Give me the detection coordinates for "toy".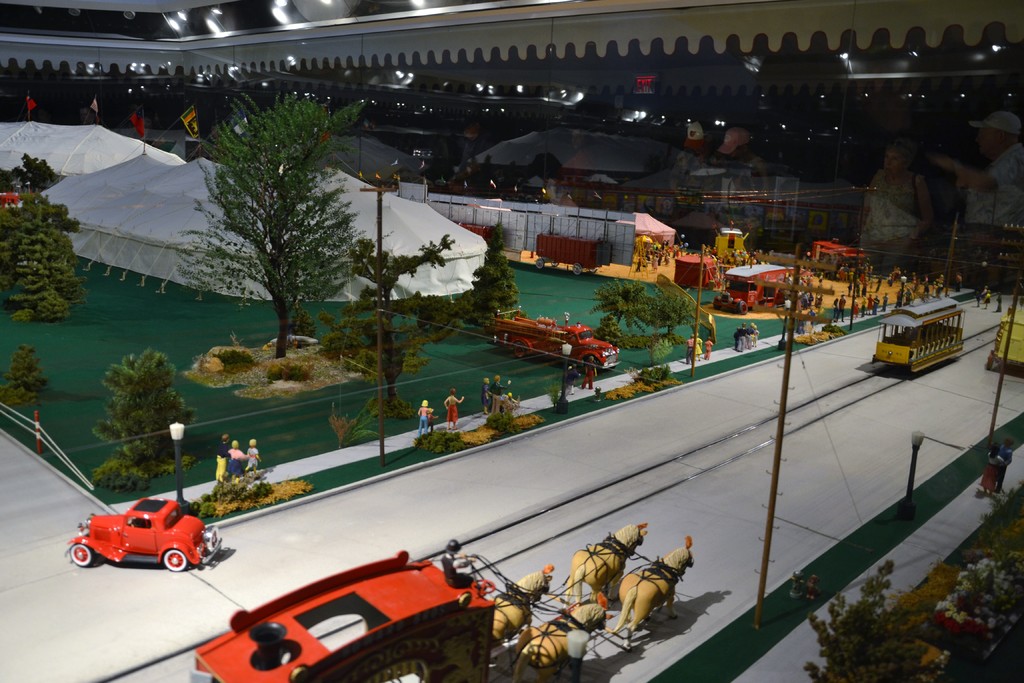
bbox=(71, 491, 210, 582).
